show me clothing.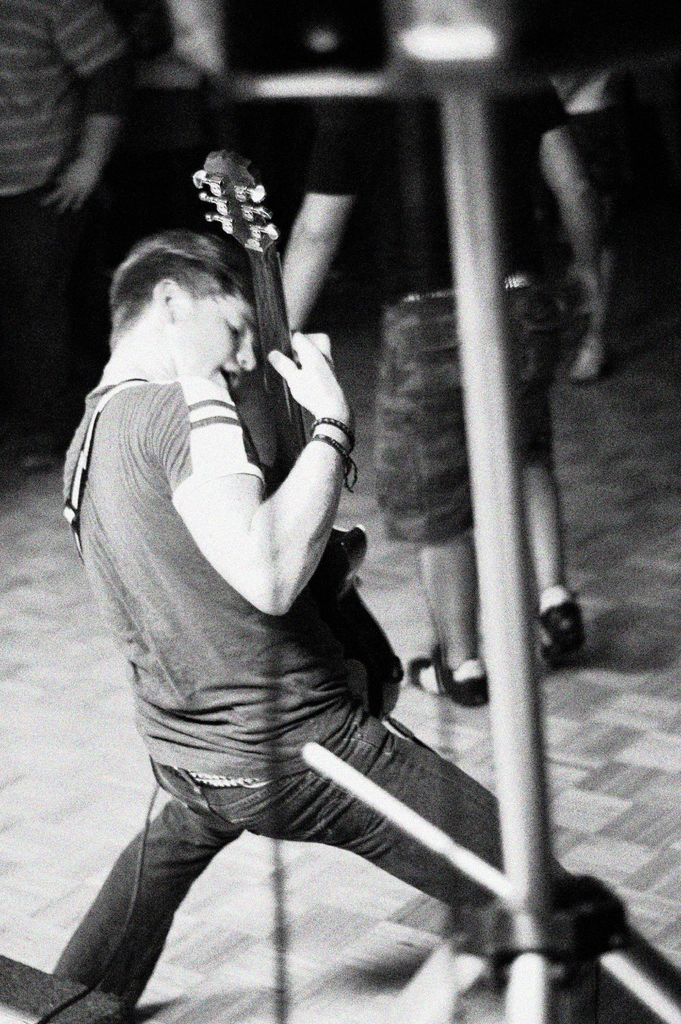
clothing is here: left=0, top=0, right=144, bottom=433.
